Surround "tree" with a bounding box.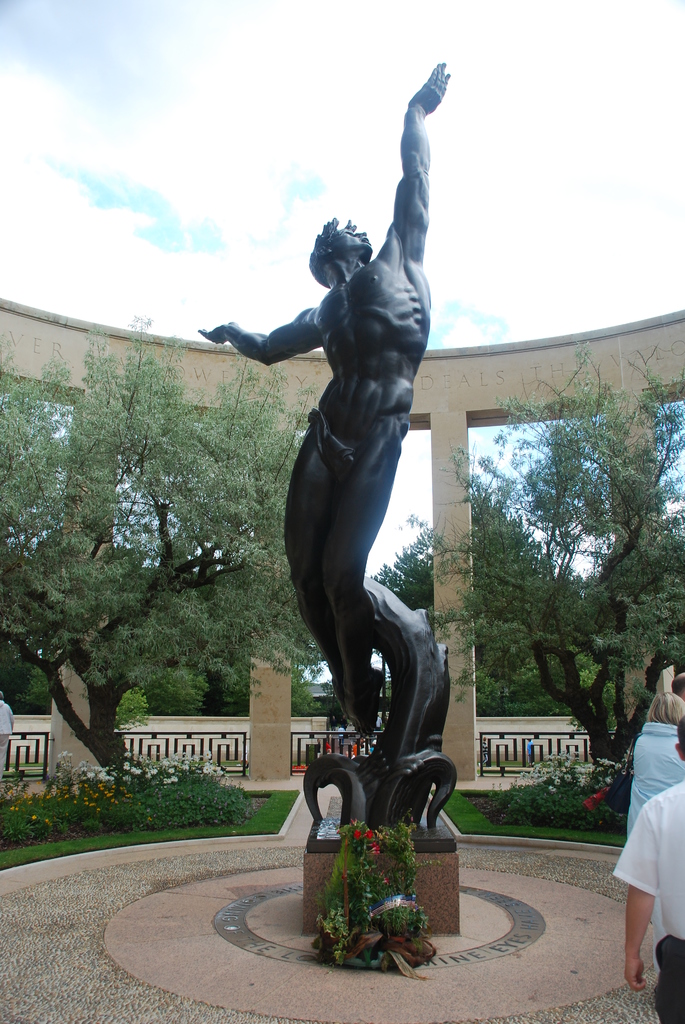
BBox(371, 342, 684, 826).
